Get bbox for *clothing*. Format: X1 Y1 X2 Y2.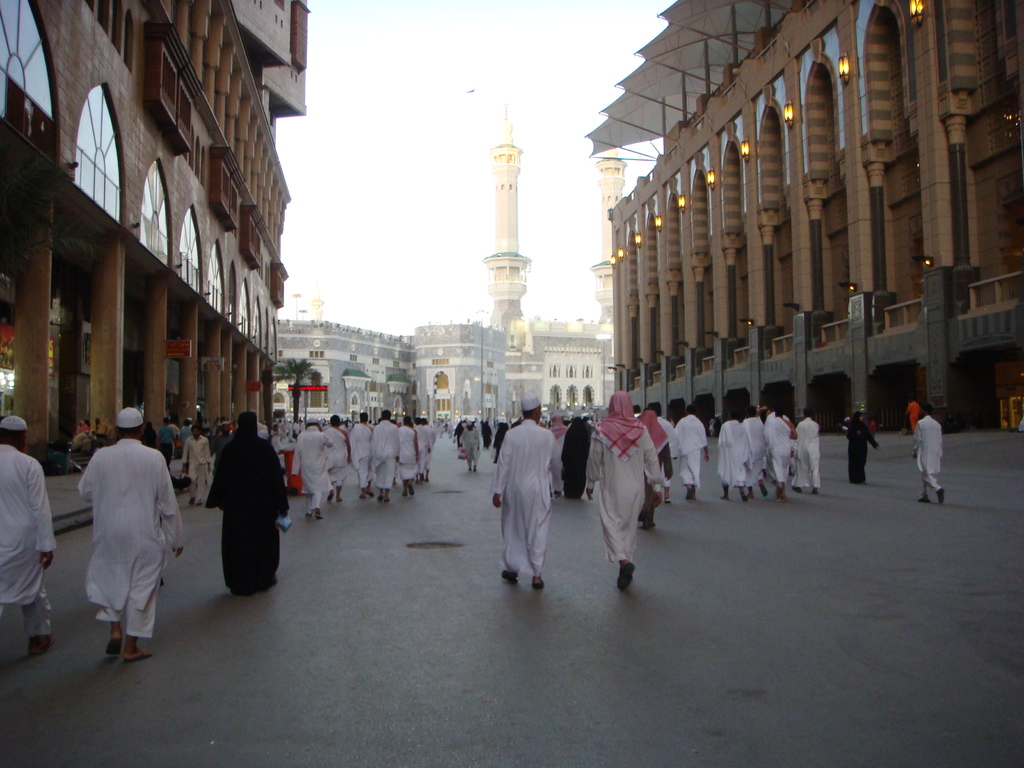
675 414 705 486.
